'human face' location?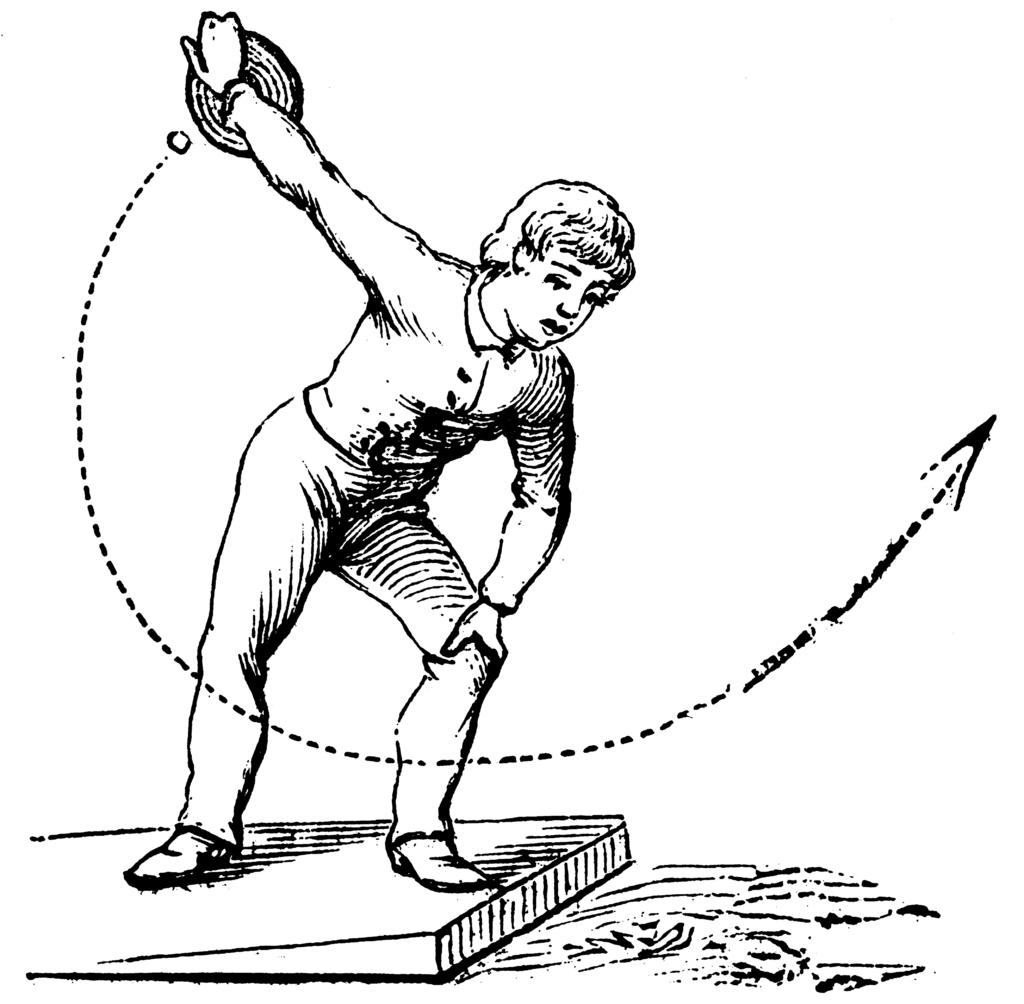
box(527, 267, 607, 350)
